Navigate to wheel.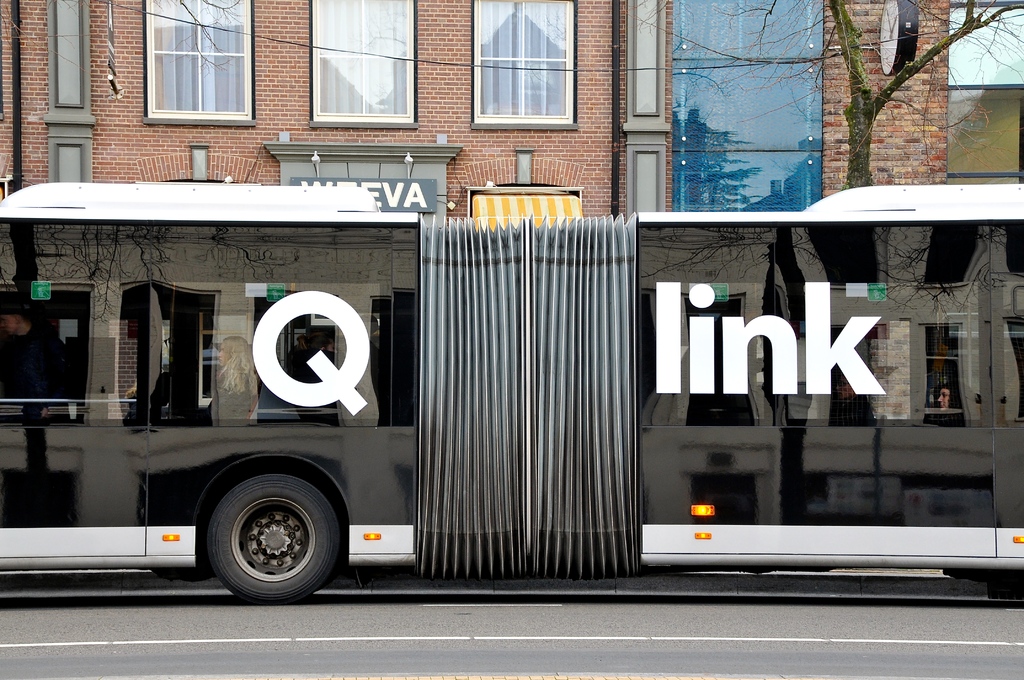
Navigation target: {"x1": 188, "y1": 478, "x2": 339, "y2": 597}.
